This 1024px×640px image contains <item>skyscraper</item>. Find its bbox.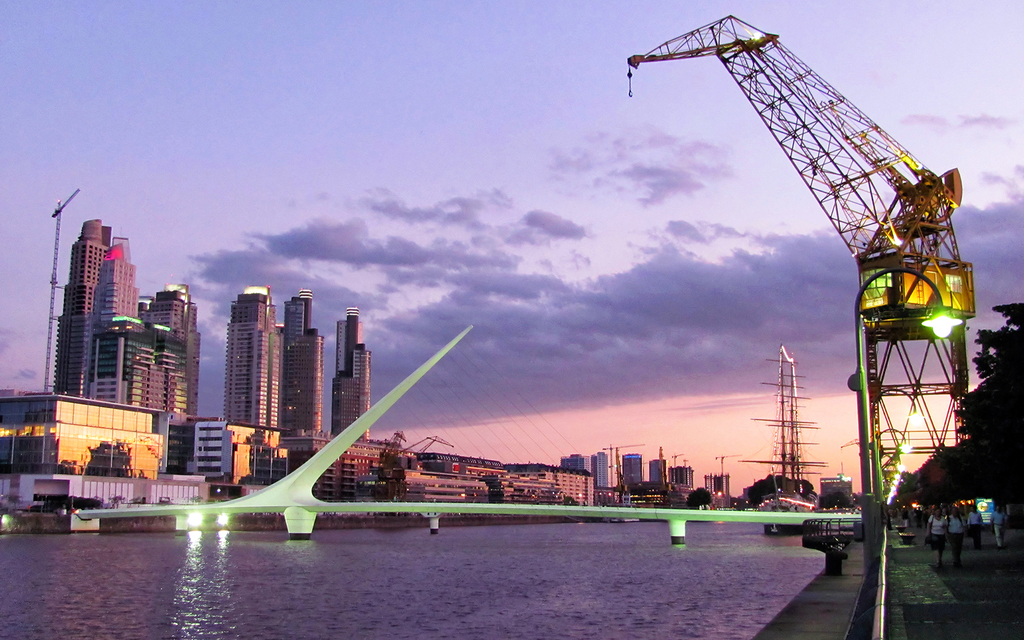
region(220, 290, 282, 432).
